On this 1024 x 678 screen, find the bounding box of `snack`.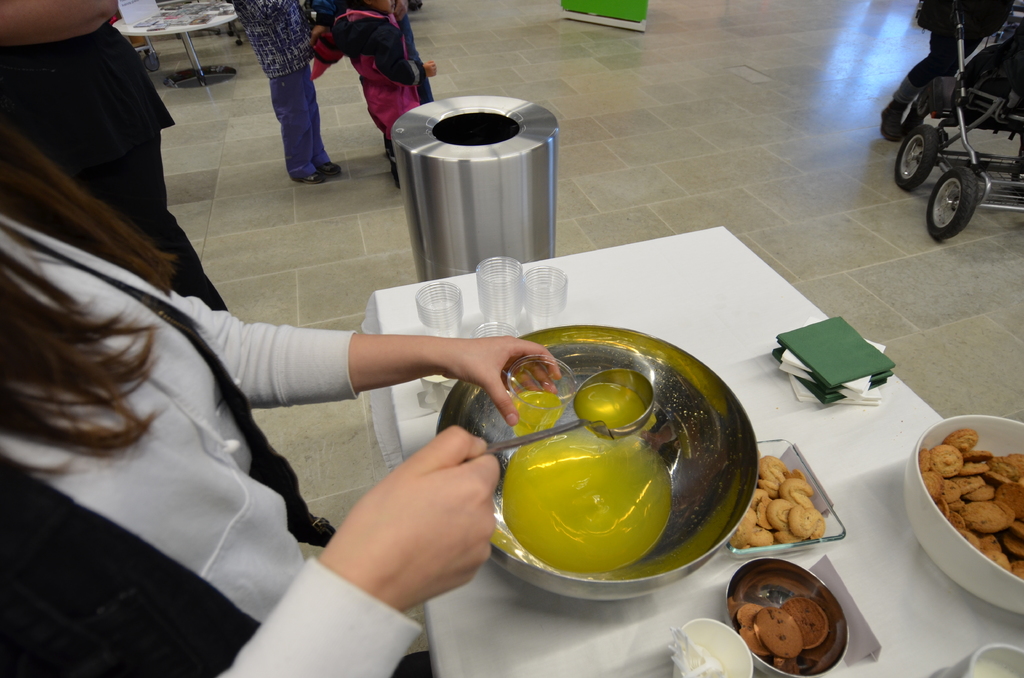
Bounding box: locate(756, 607, 802, 658).
